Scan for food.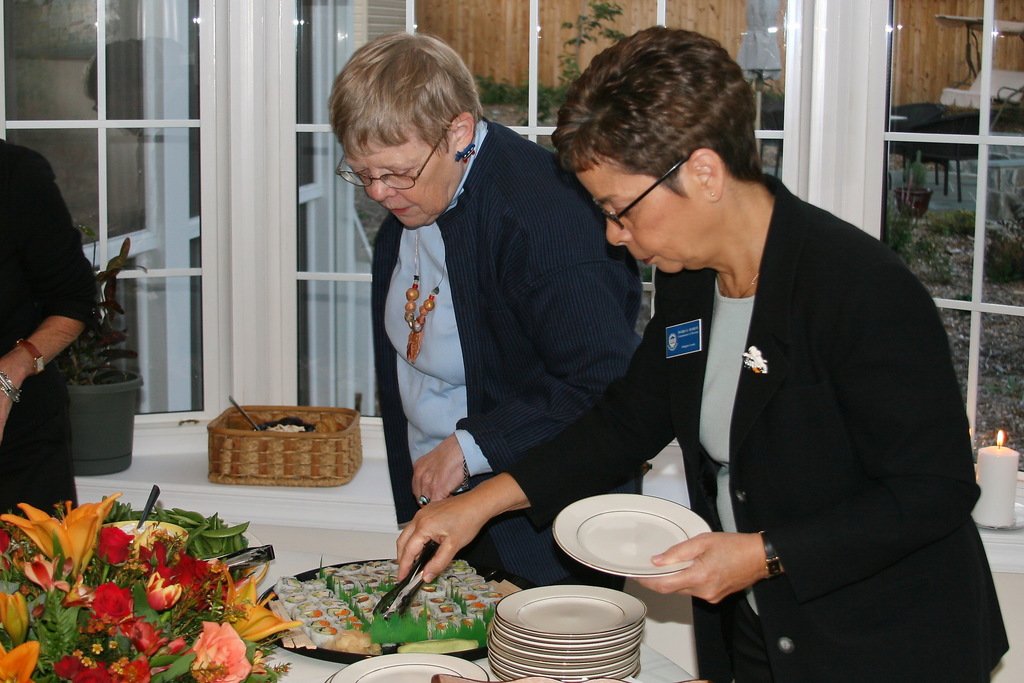
Scan result: (left=263, top=411, right=316, bottom=438).
